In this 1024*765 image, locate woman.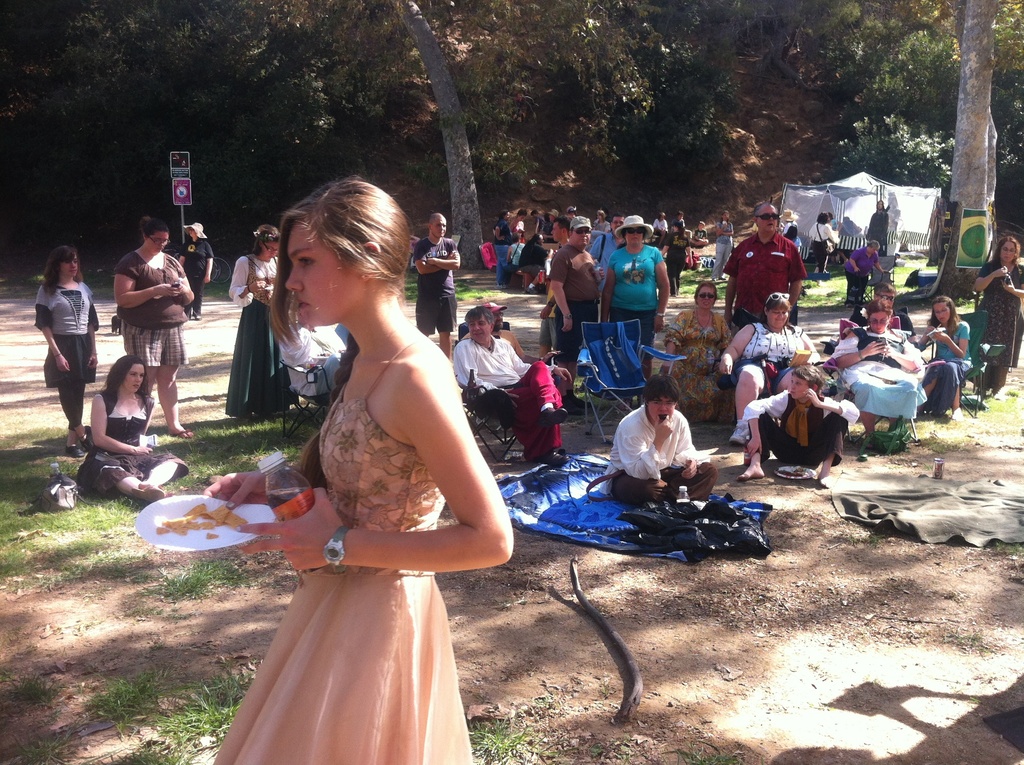
Bounding box: box=[603, 219, 673, 334].
